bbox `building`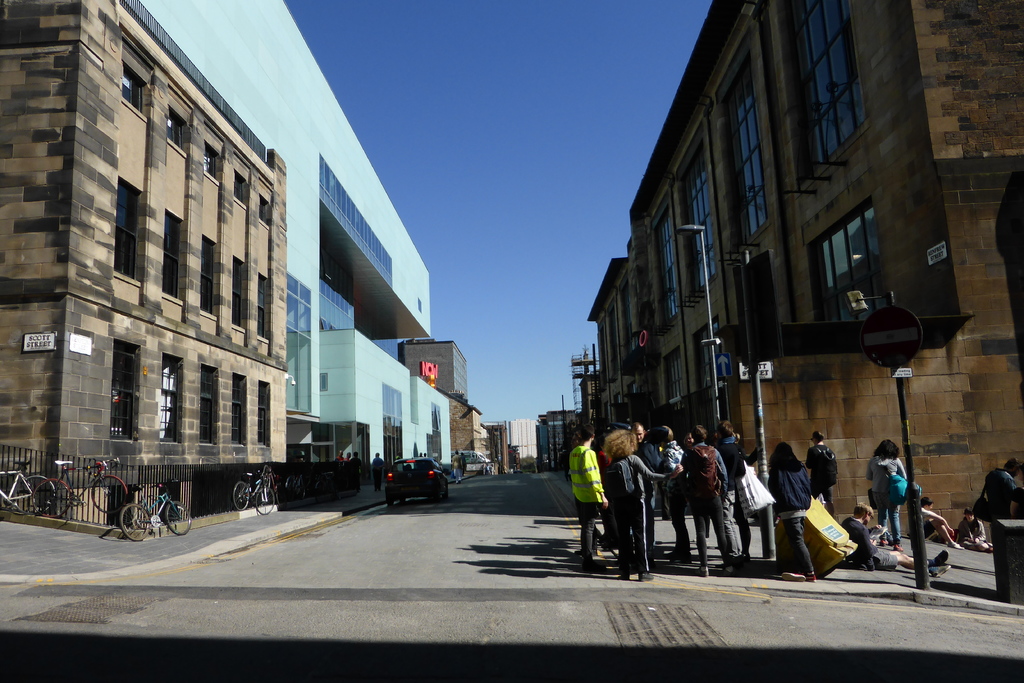
<box>398,336,478,460</box>
